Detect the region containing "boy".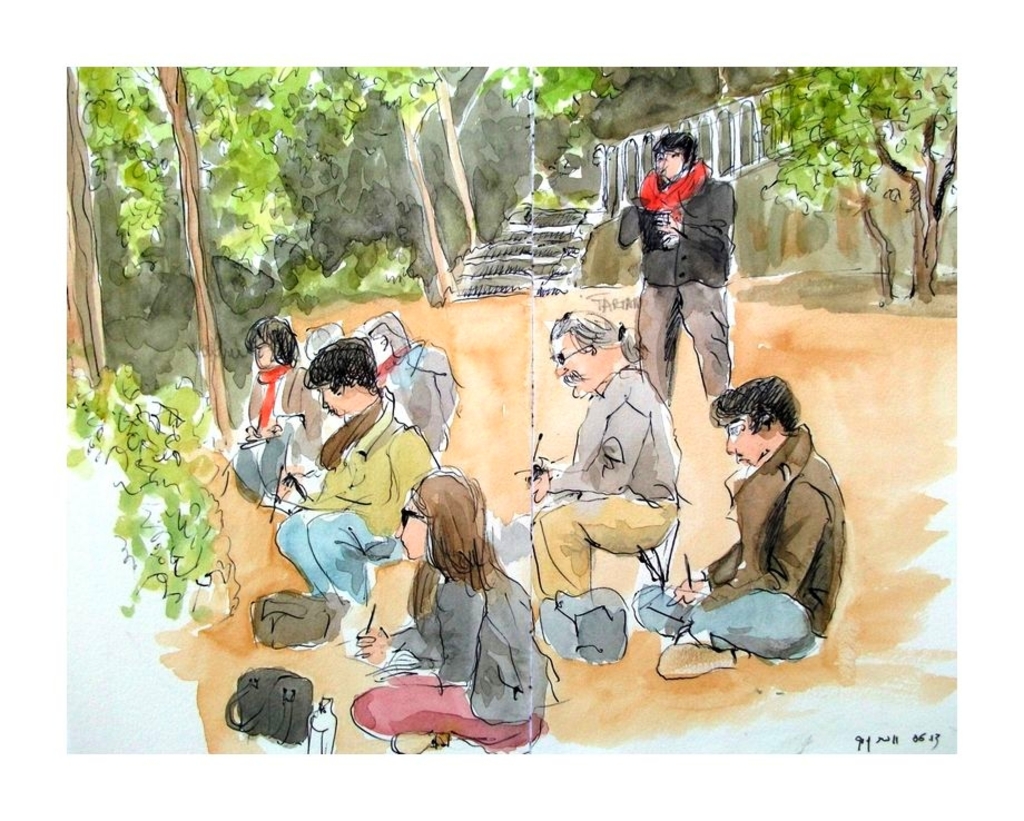
{"left": 653, "top": 355, "right": 856, "bottom": 673}.
